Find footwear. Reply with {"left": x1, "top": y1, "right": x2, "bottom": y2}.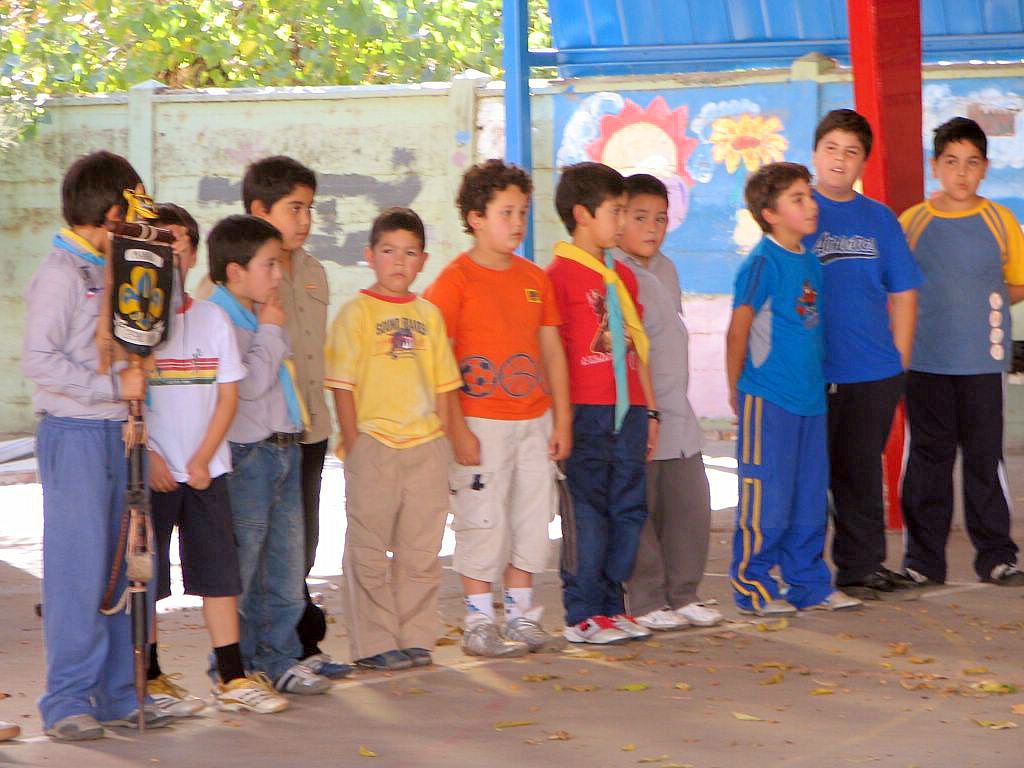
{"left": 313, "top": 651, "right": 356, "bottom": 666}.
